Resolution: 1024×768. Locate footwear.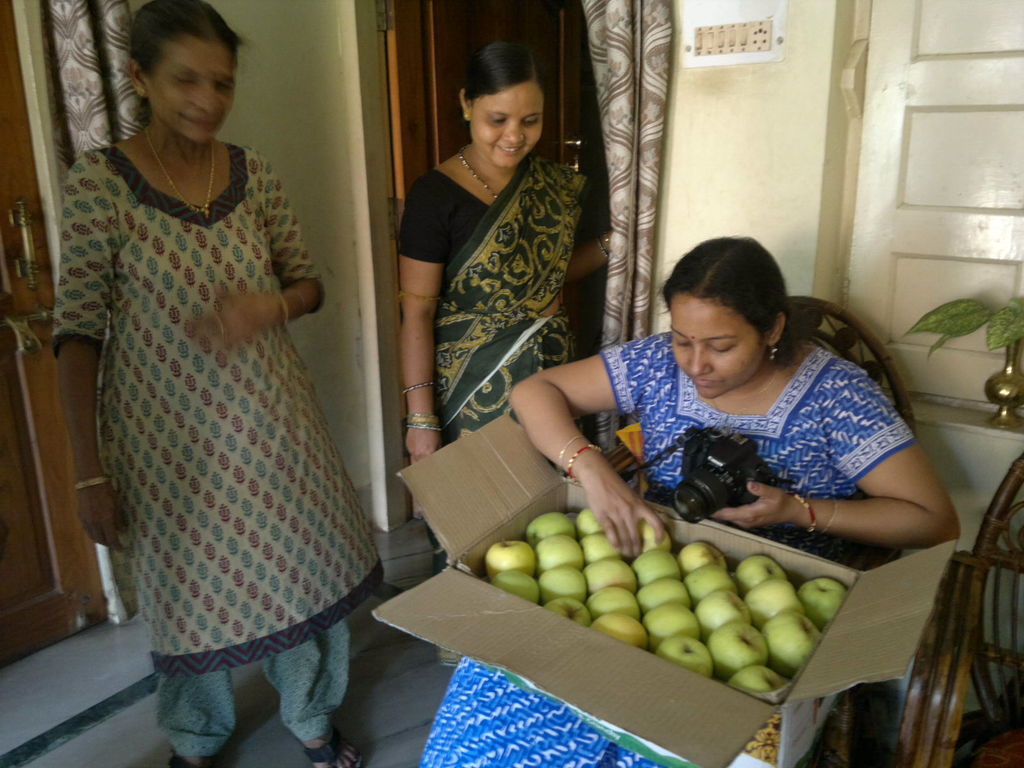
bbox(162, 749, 216, 767).
